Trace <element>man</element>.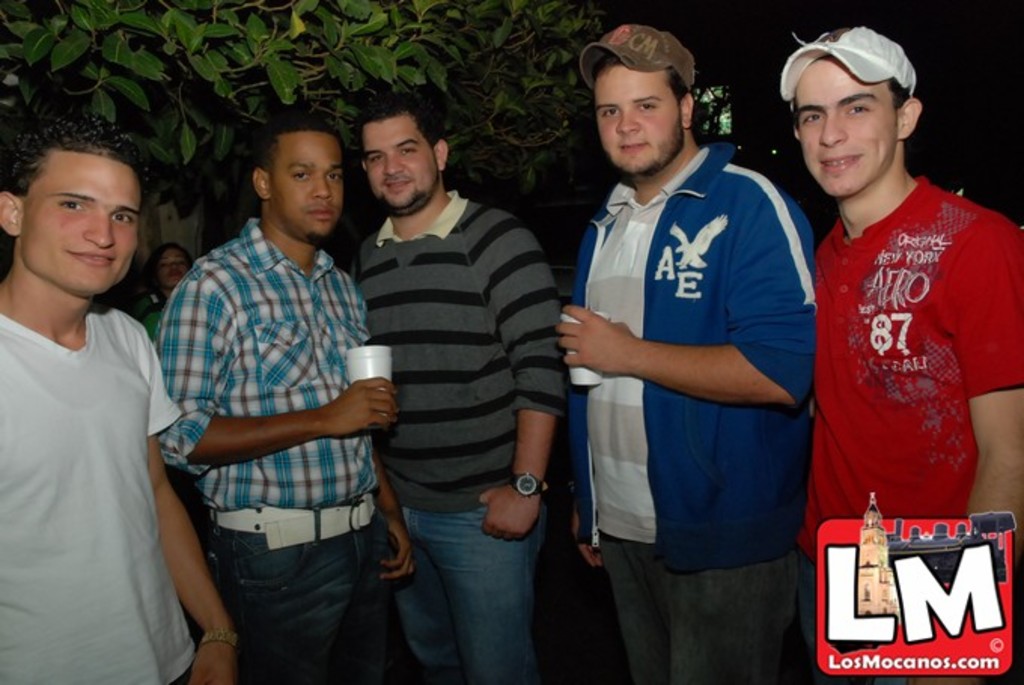
Traced to 792:26:1022:683.
